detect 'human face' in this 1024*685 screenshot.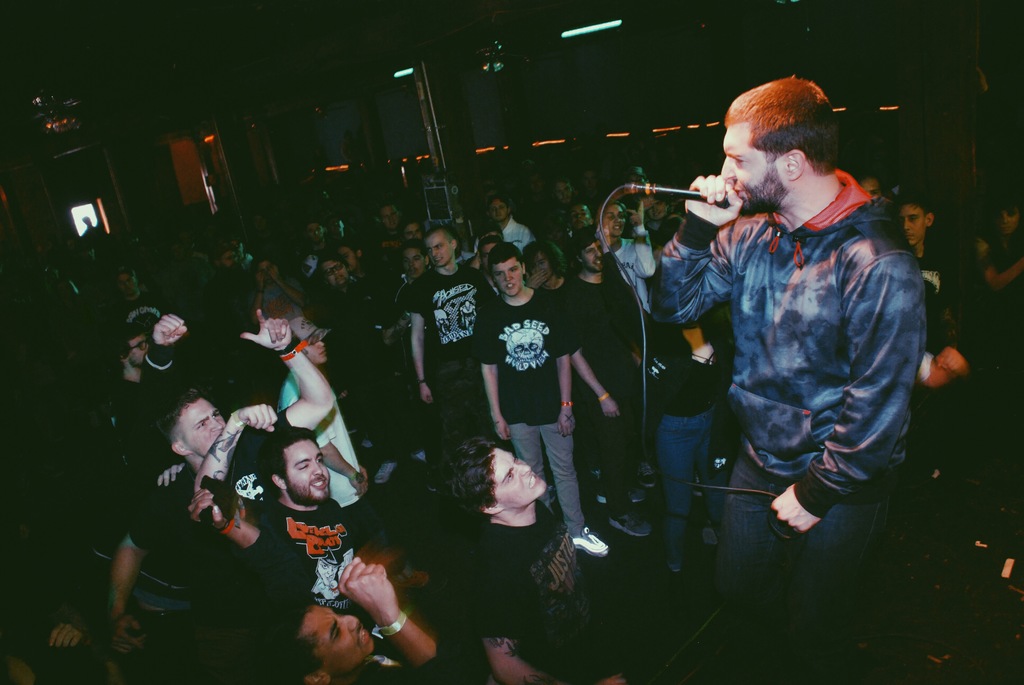
Detection: [x1=305, y1=343, x2=326, y2=366].
